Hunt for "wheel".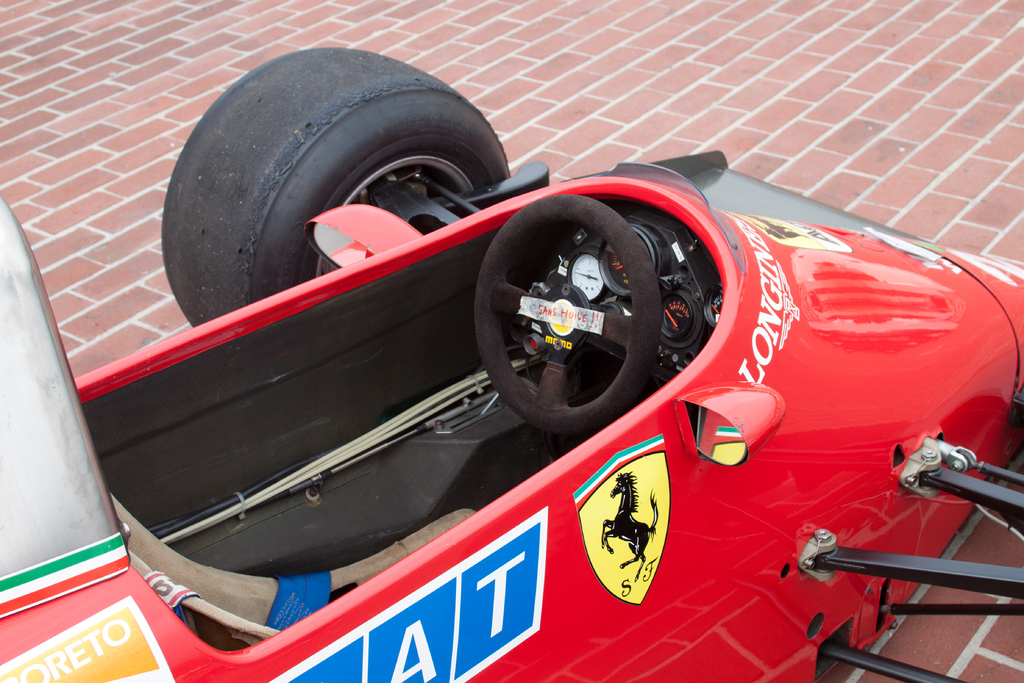
Hunted down at Rect(154, 40, 506, 326).
